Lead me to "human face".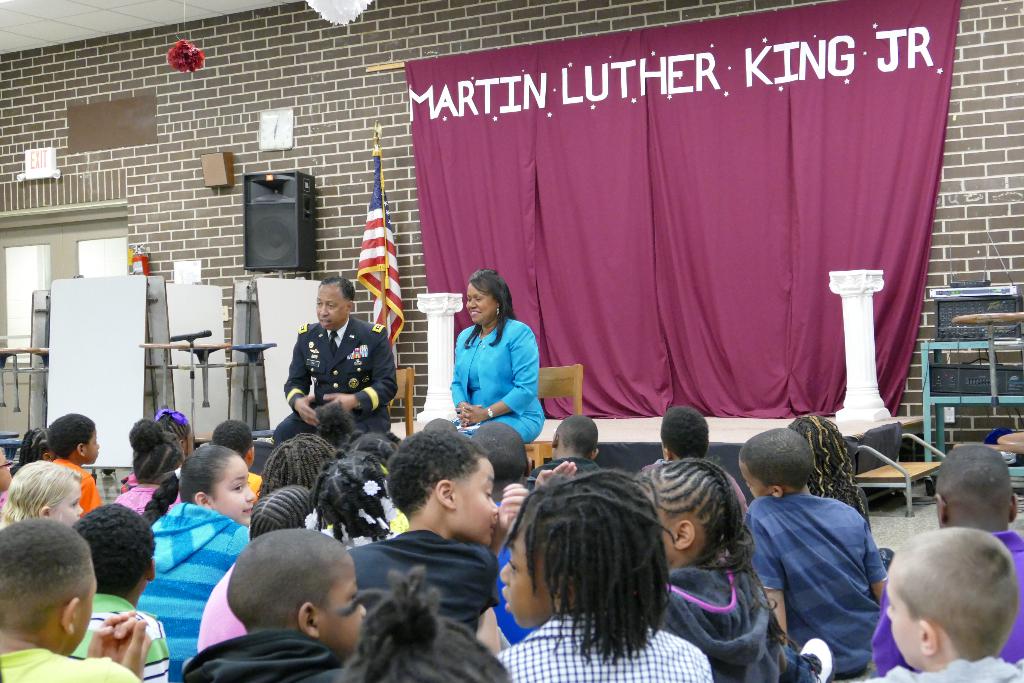
Lead to (left=49, top=474, right=82, bottom=525).
